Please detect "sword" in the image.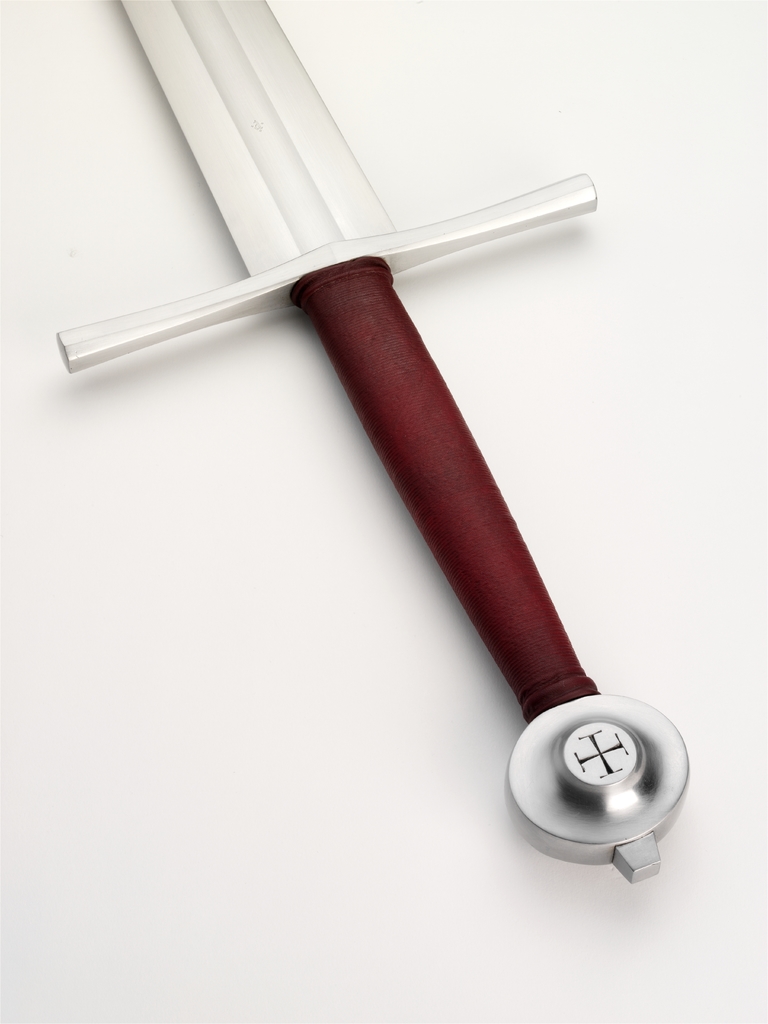
56,0,689,883.
